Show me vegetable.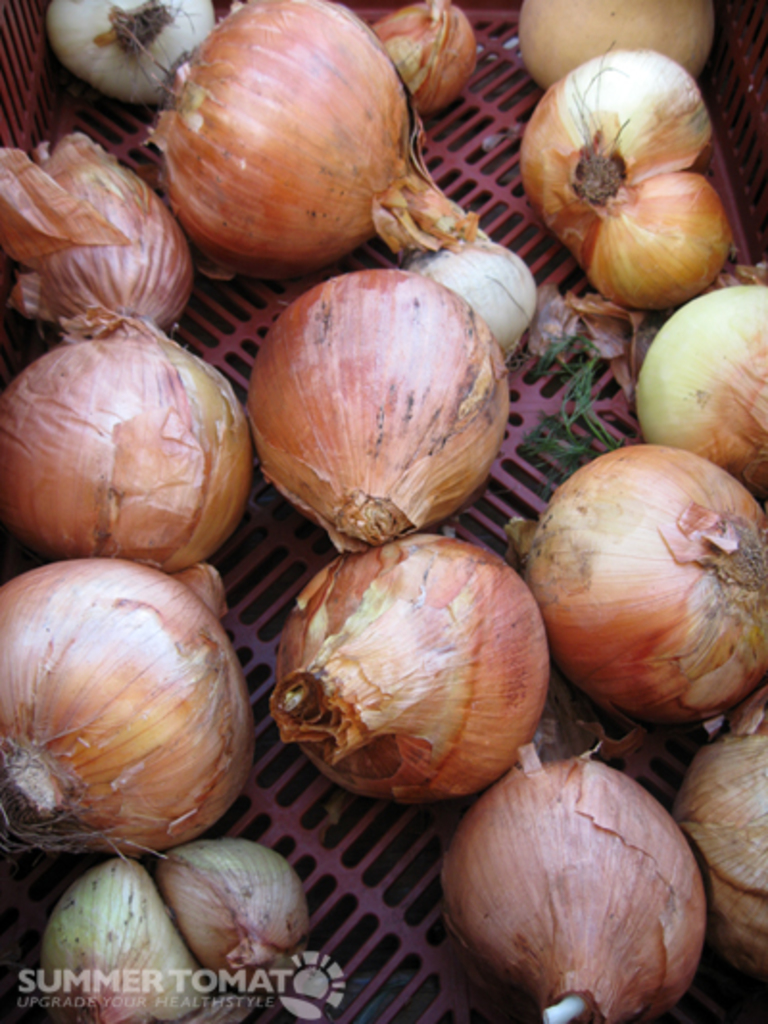
vegetable is here: 150,0,480,280.
